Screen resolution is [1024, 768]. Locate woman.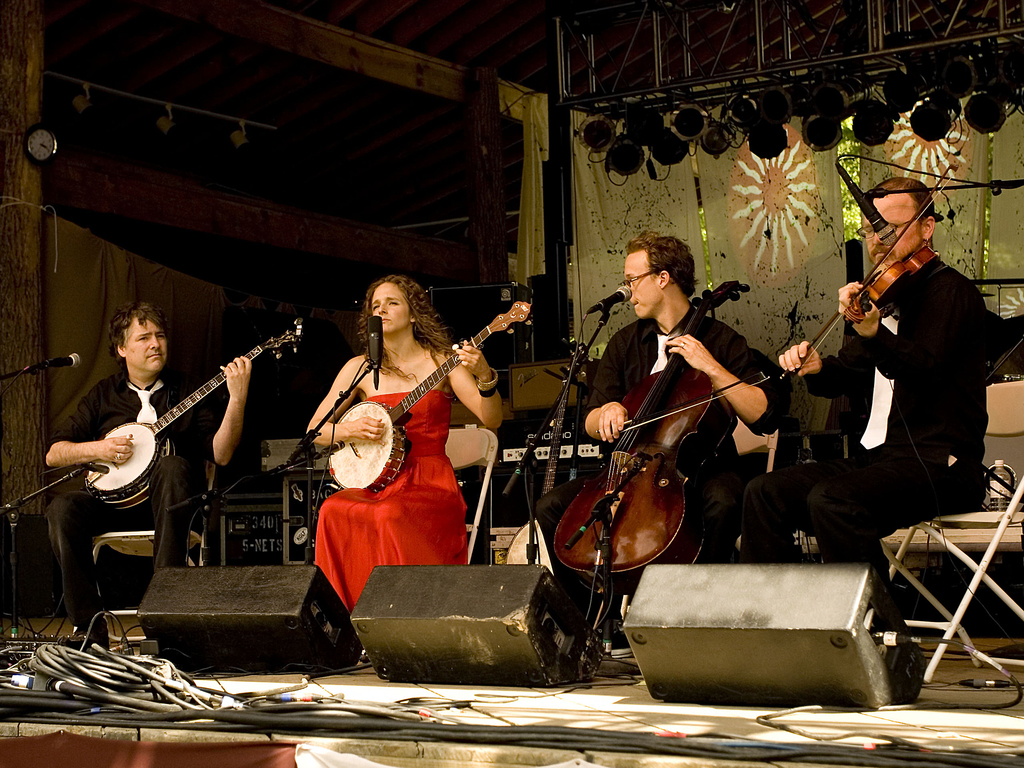
locate(301, 265, 497, 656).
